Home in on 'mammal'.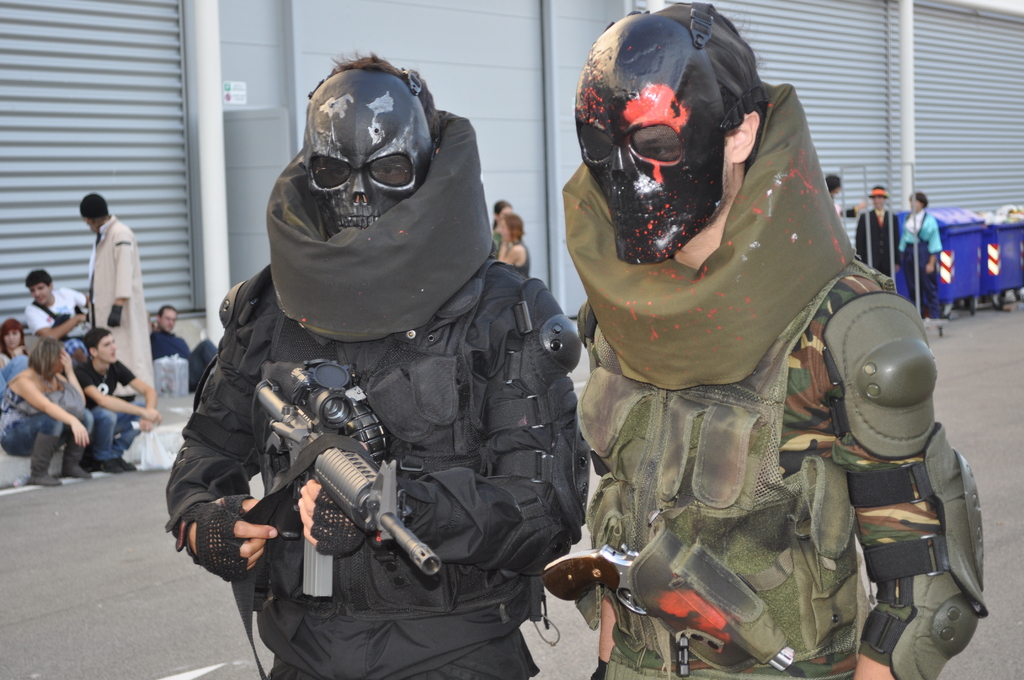
Homed in at 857:184:900:277.
